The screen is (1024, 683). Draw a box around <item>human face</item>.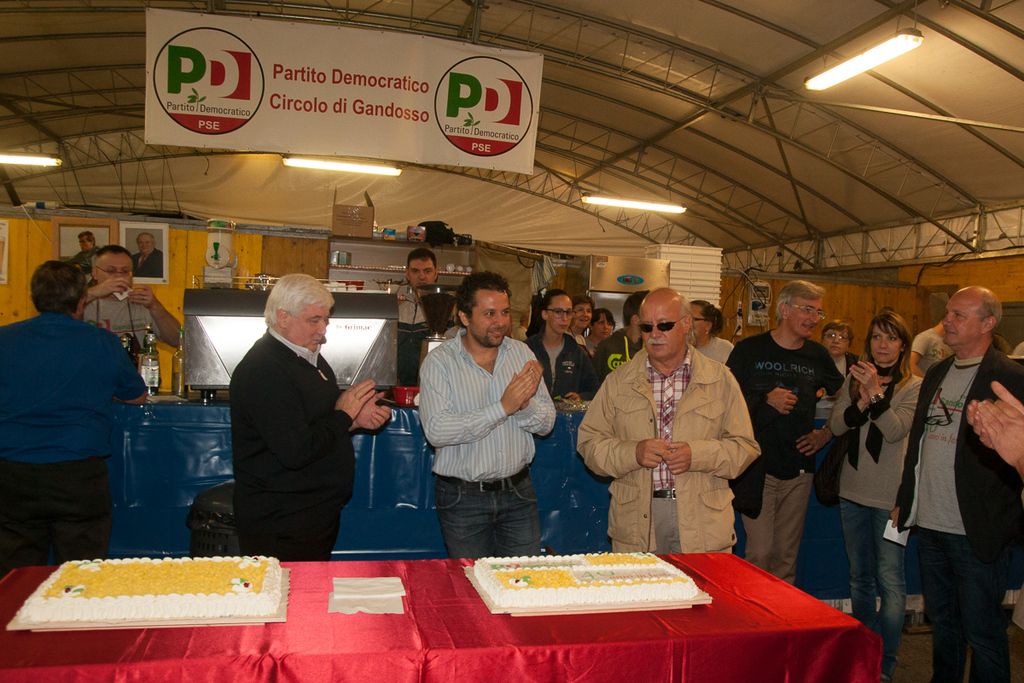
(x1=578, y1=300, x2=595, y2=329).
